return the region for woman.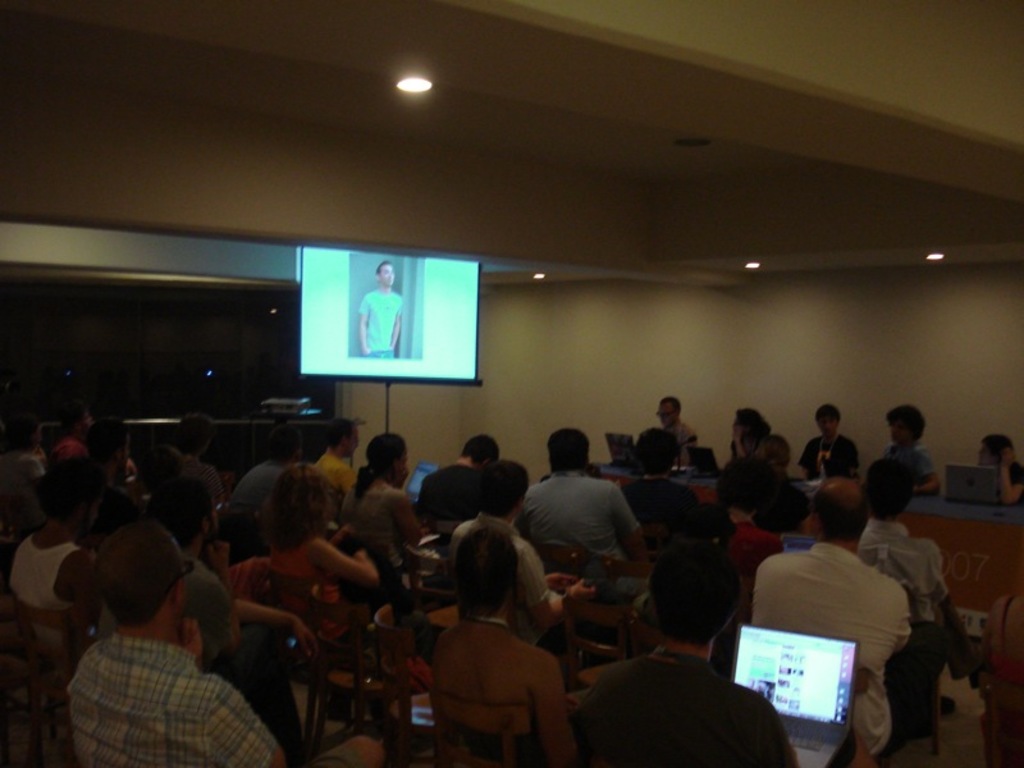
bbox=[707, 457, 785, 617].
